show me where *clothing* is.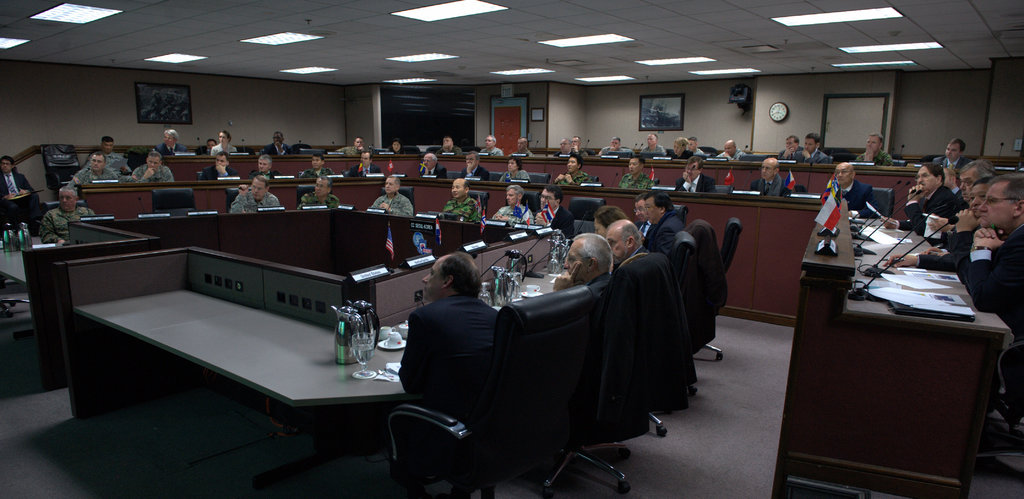
*clothing* is at (640,140,665,156).
